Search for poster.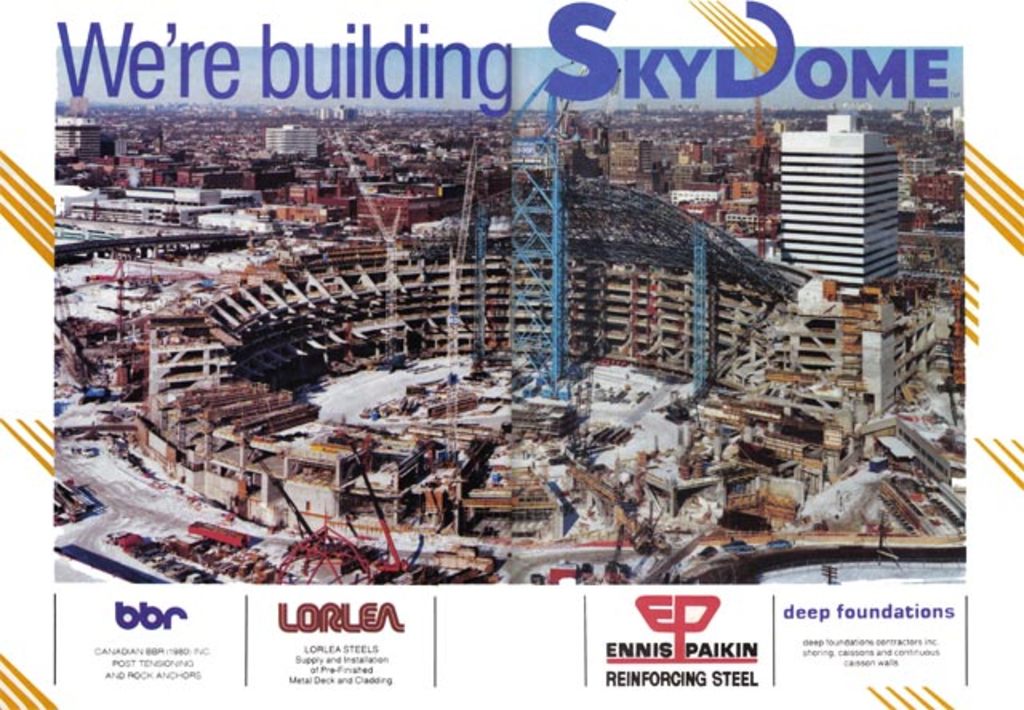
Found at bbox=(0, 0, 1022, 708).
